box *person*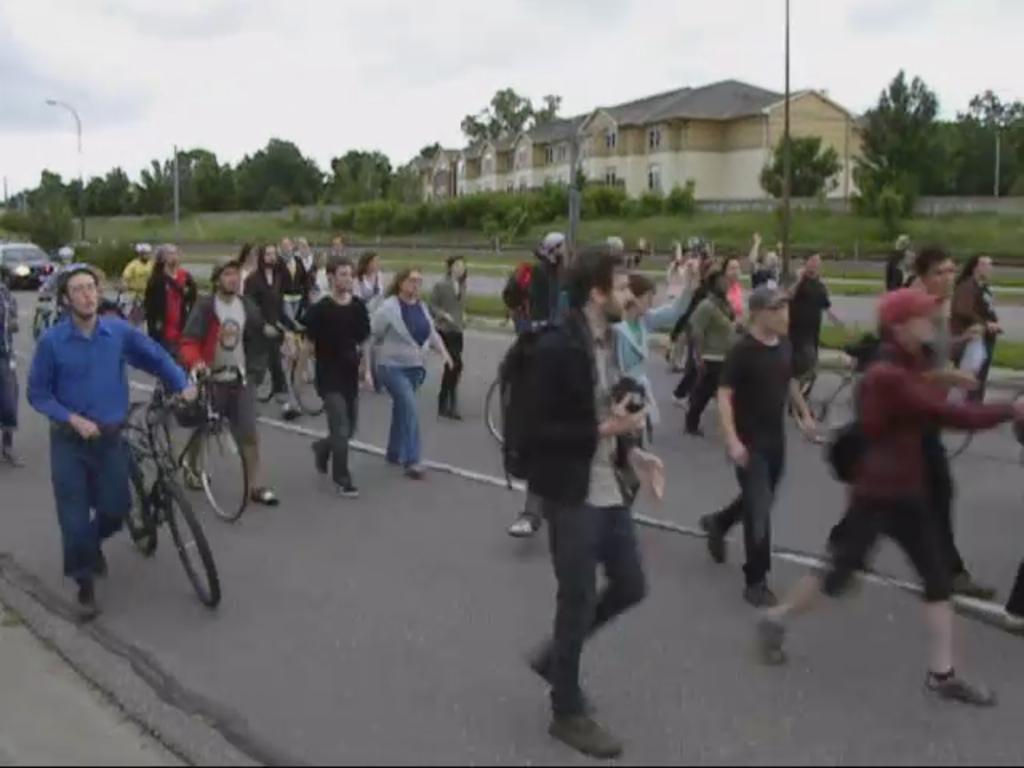
(894,242,963,307)
